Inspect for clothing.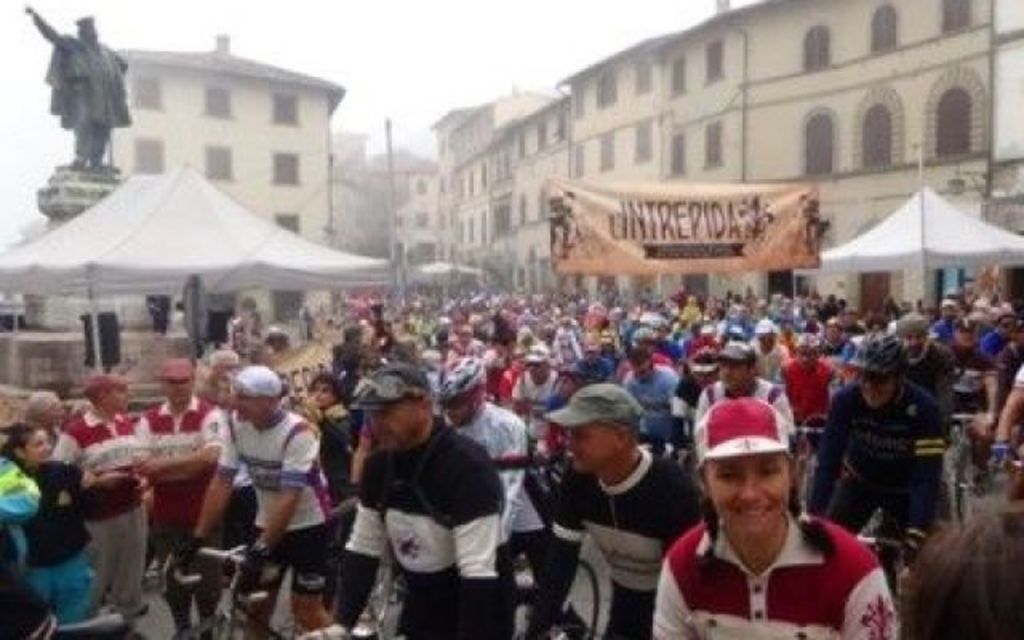
Inspection: 438, 398, 554, 542.
